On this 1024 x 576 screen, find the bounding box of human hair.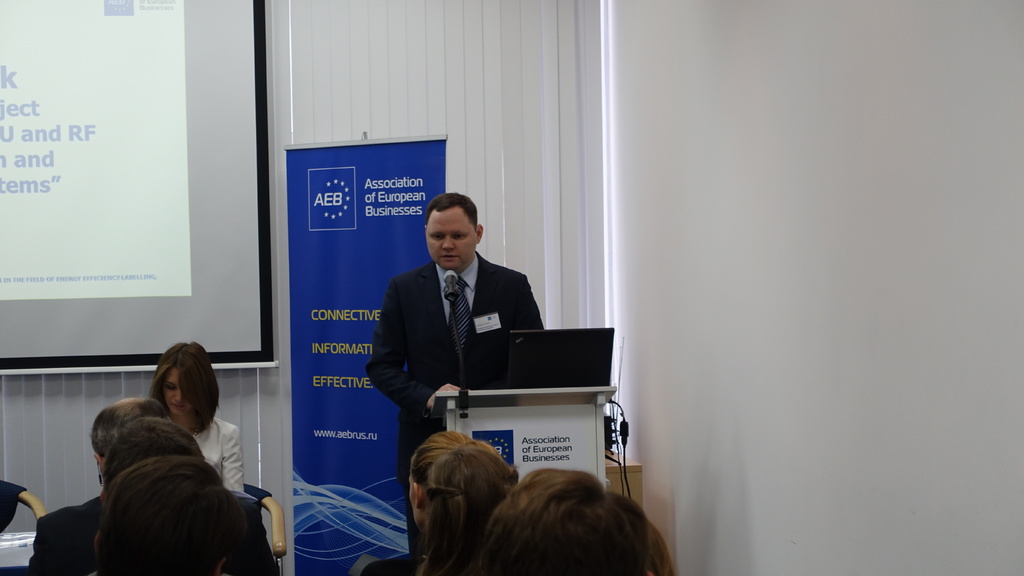
Bounding box: bbox(472, 467, 675, 575).
